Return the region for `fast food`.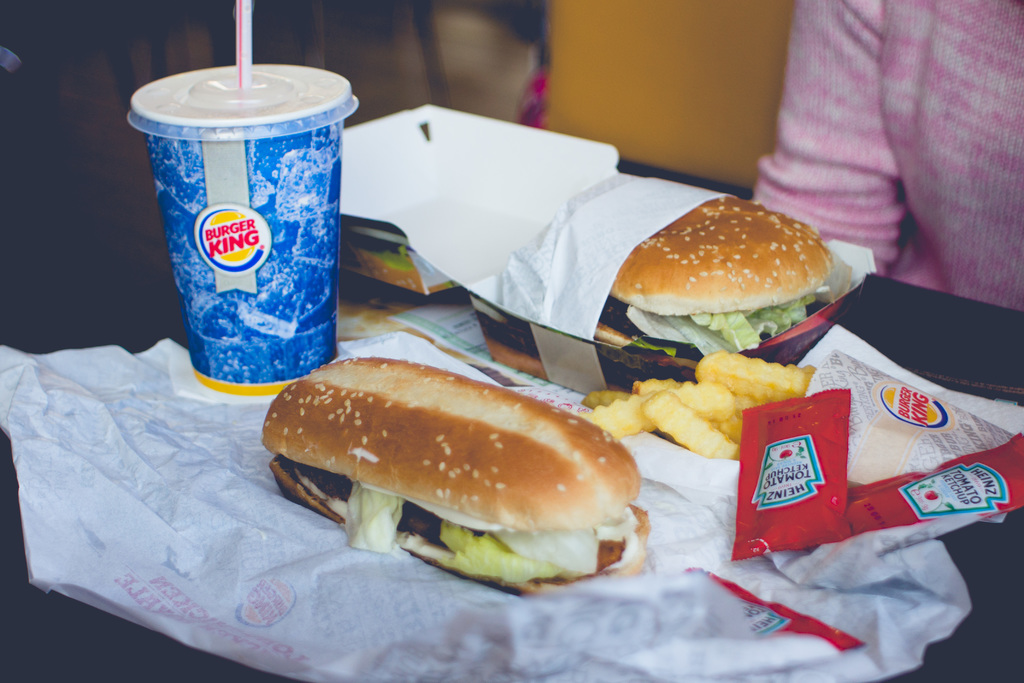
[254, 349, 670, 605].
